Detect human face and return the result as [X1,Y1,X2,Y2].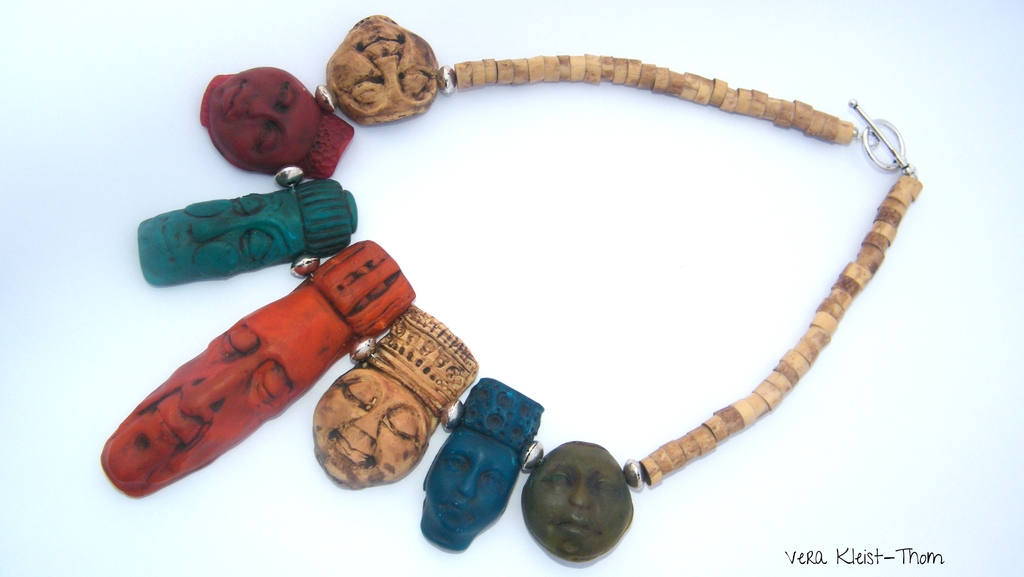
[318,371,436,491].
